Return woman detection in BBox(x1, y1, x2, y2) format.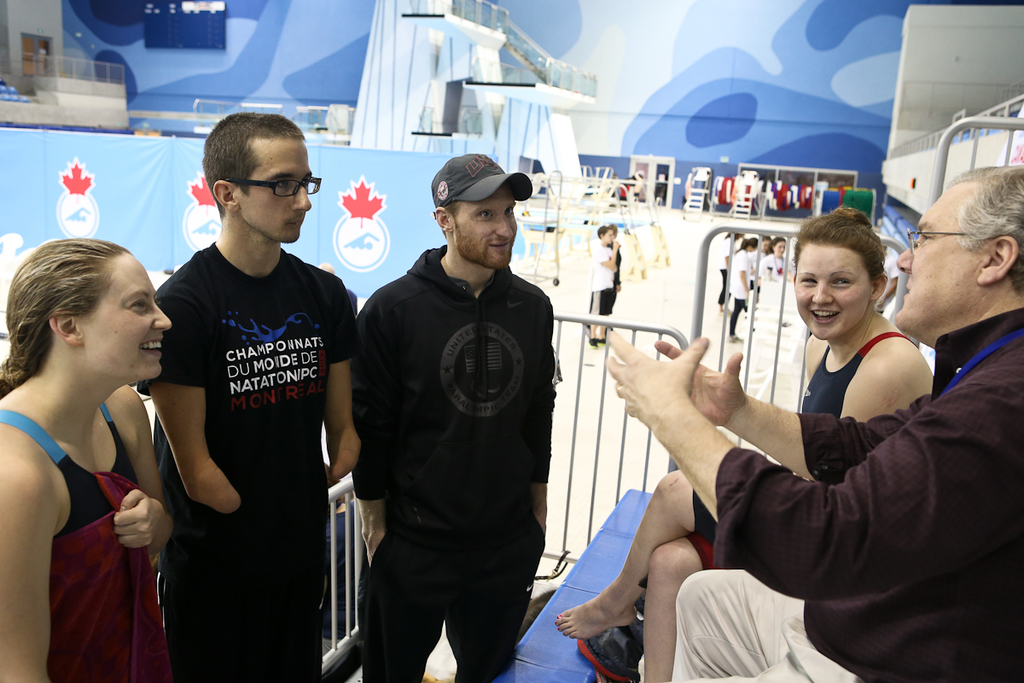
BBox(727, 237, 756, 345).
